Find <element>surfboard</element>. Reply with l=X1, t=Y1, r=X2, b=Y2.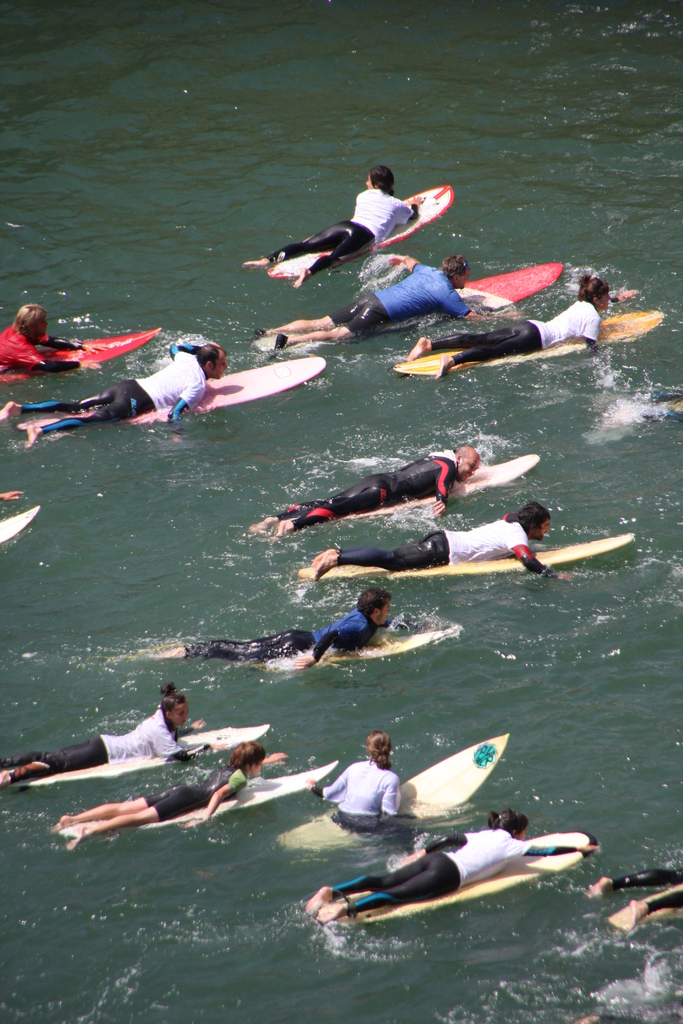
l=335, t=832, r=605, b=927.
